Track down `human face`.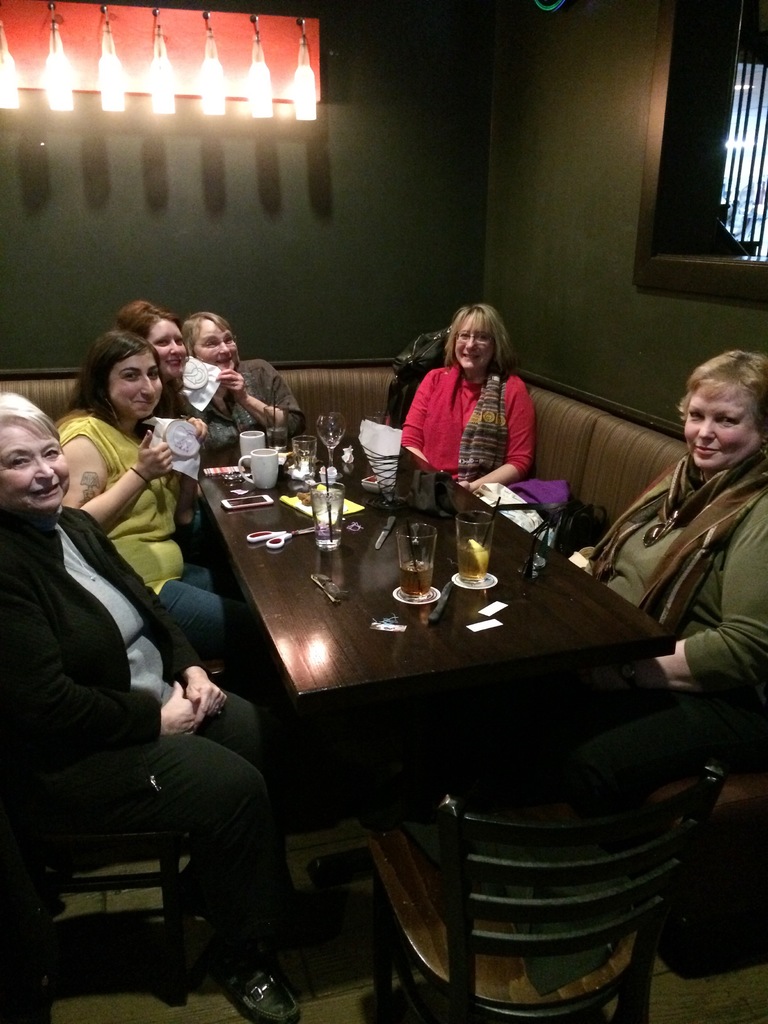
Tracked to <region>684, 388, 760, 470</region>.
